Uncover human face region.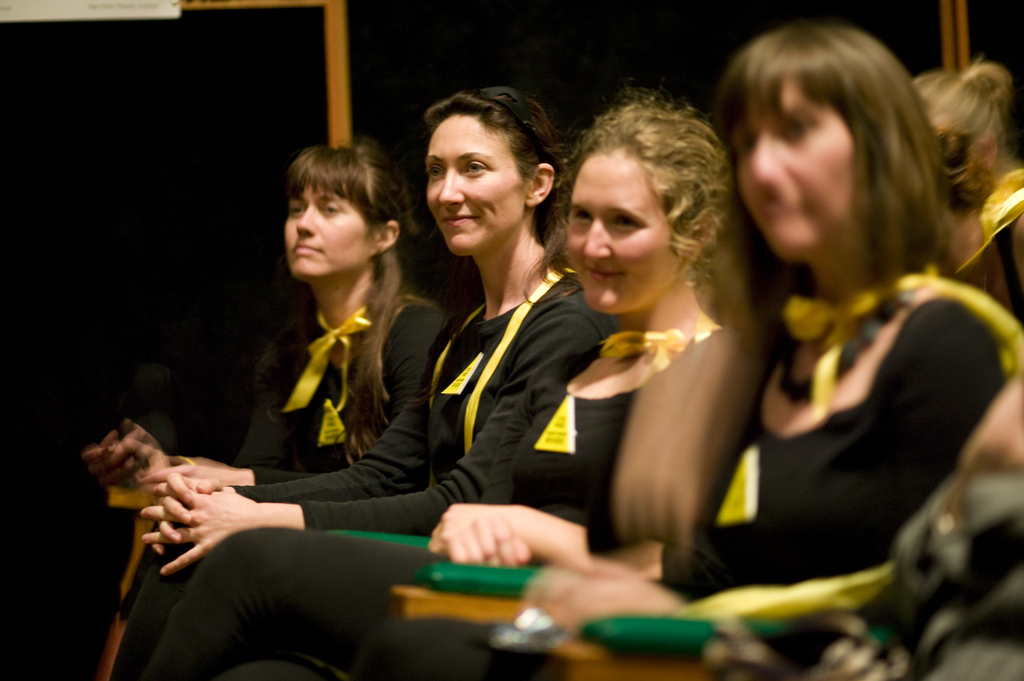
Uncovered: [732, 76, 863, 259].
